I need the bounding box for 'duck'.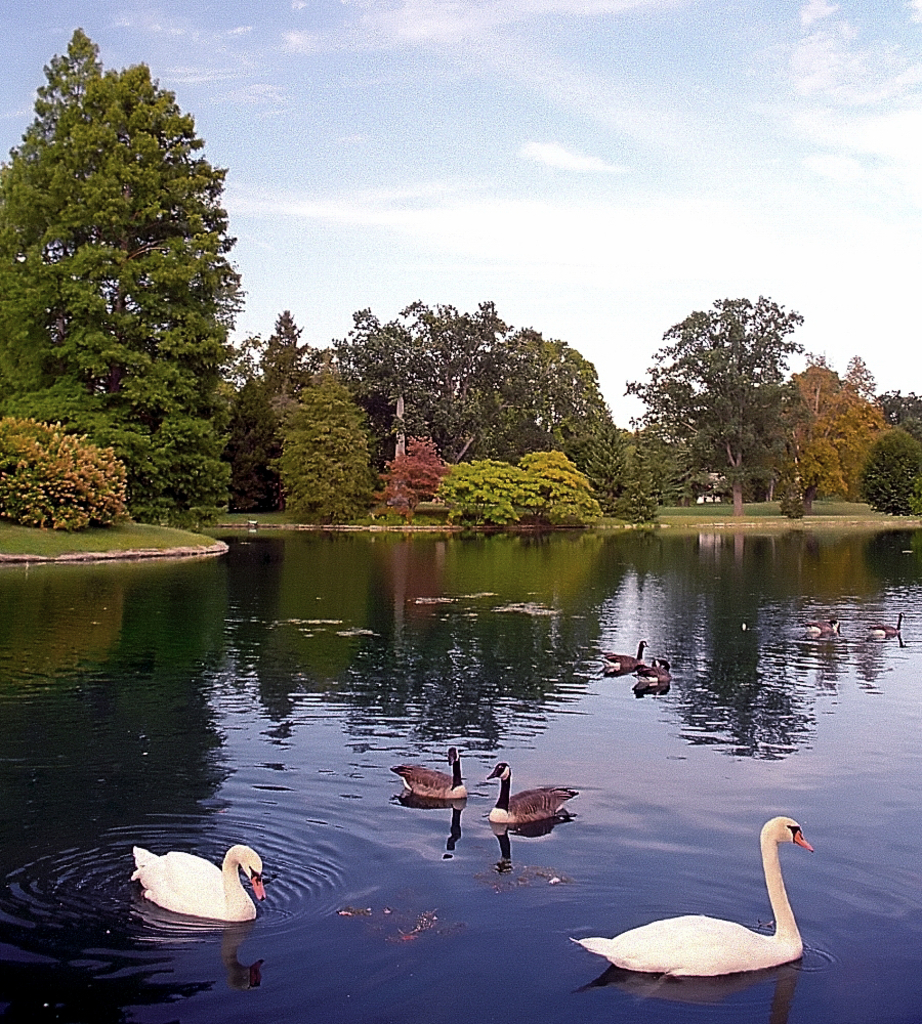
Here it is: 121 824 274 927.
